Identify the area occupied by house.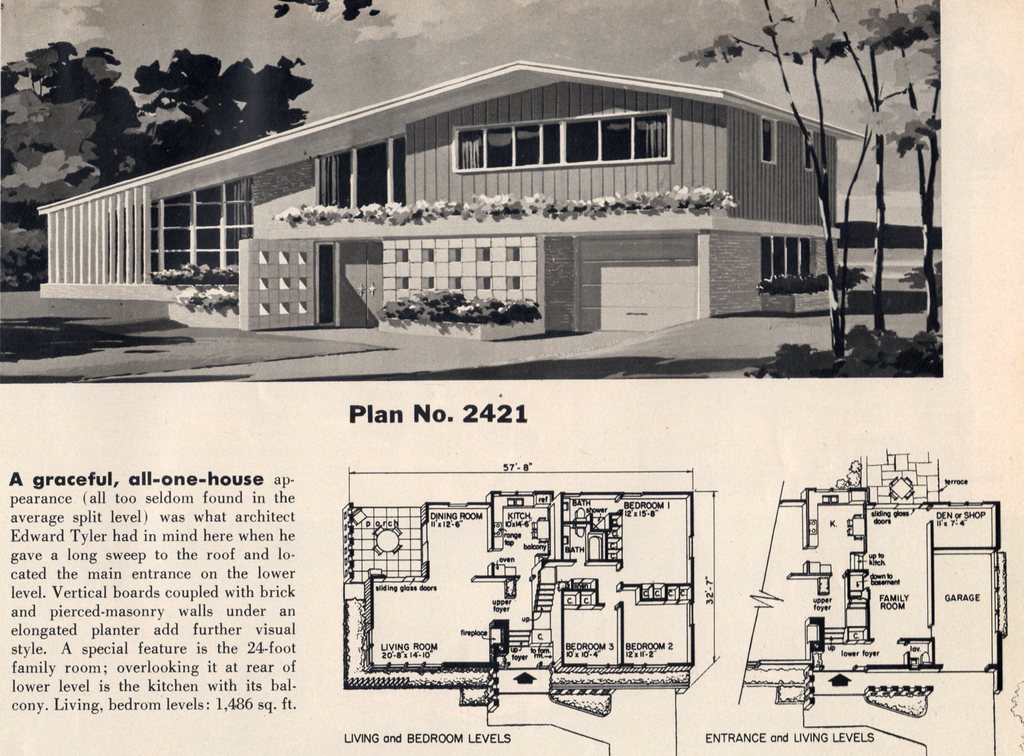
Area: pyautogui.locateOnScreen(12, 50, 862, 352).
